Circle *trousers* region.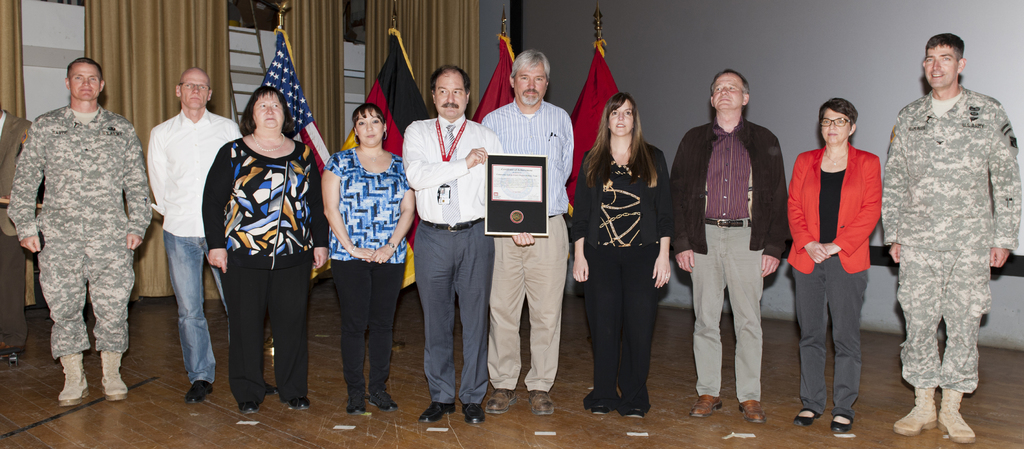
Region: [left=579, top=234, right=661, bottom=407].
